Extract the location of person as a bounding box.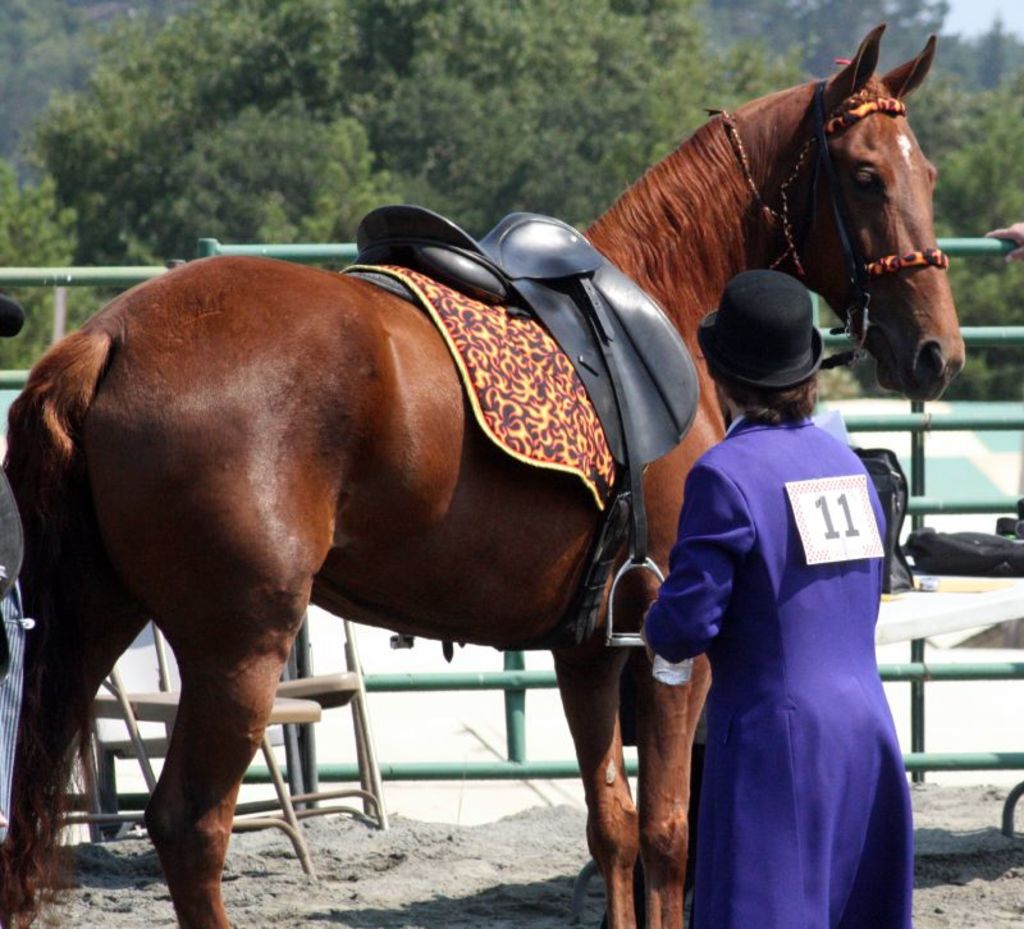
645/229/913/928.
